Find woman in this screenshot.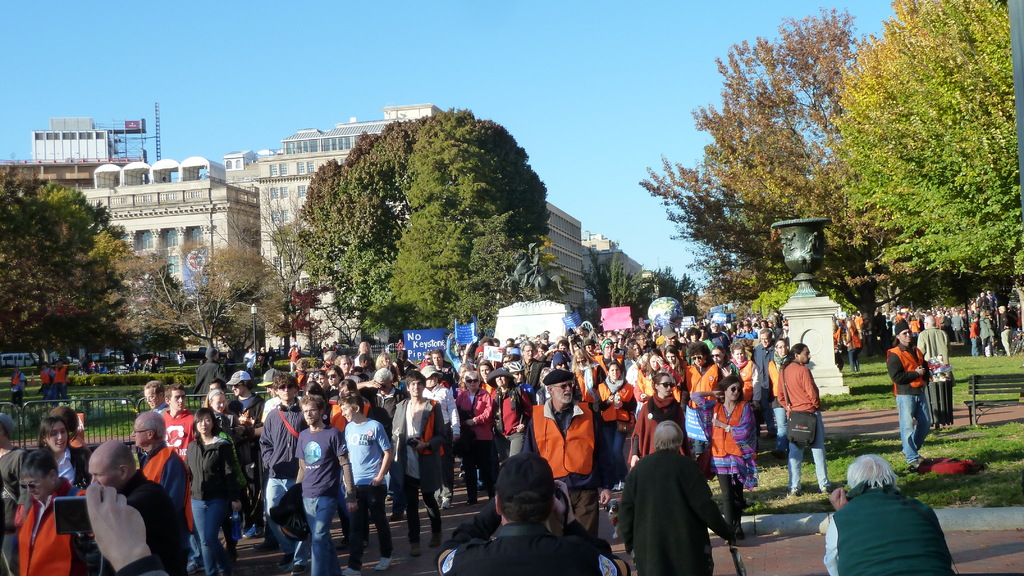
The bounding box for woman is 727 342 764 407.
